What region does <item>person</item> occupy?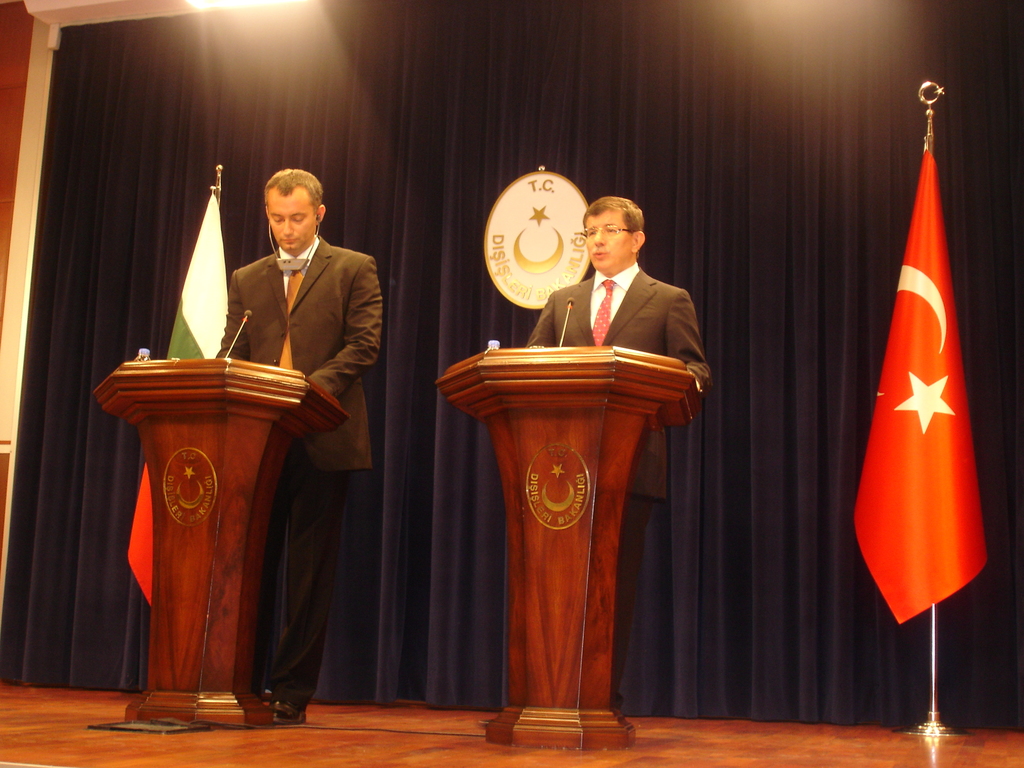
crop(176, 145, 370, 650).
